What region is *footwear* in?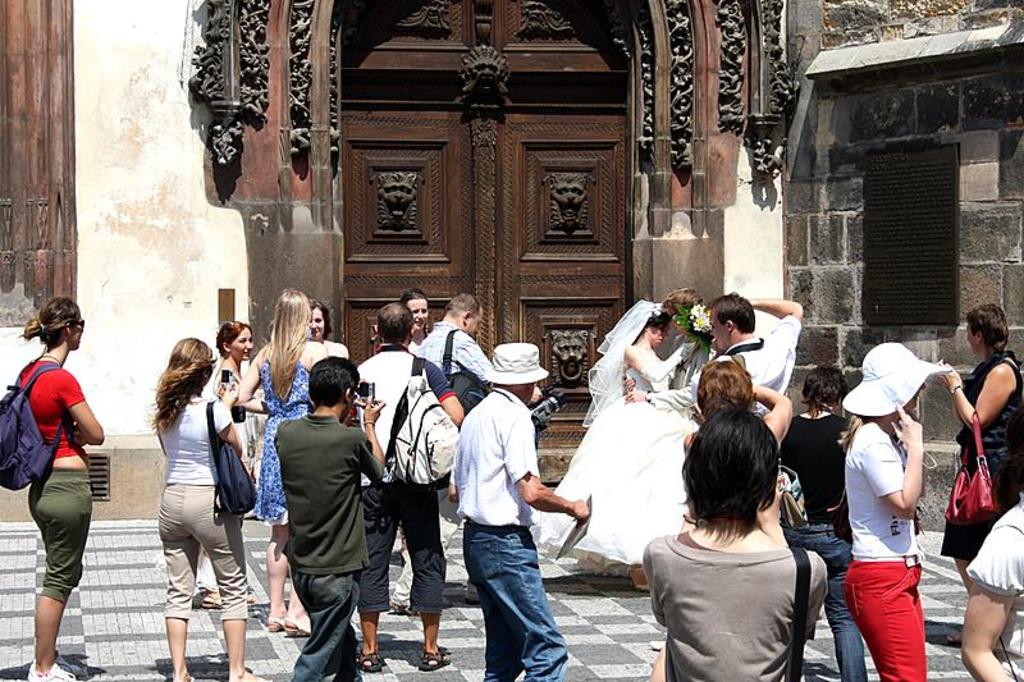
[945,624,965,647].
